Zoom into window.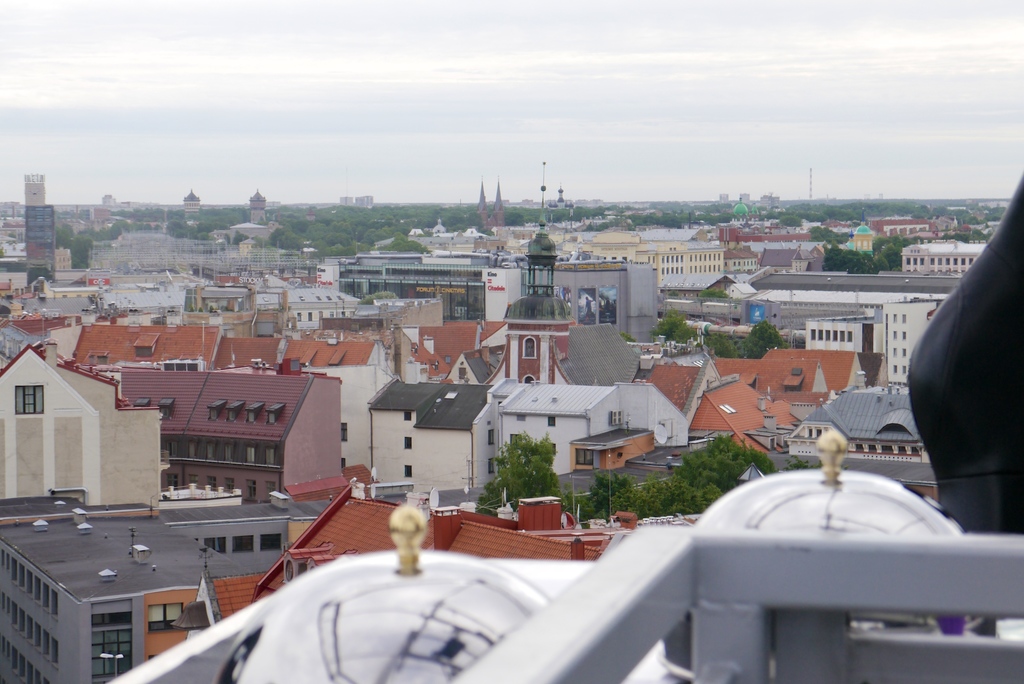
Zoom target: <bbox>246, 442, 255, 462</bbox>.
